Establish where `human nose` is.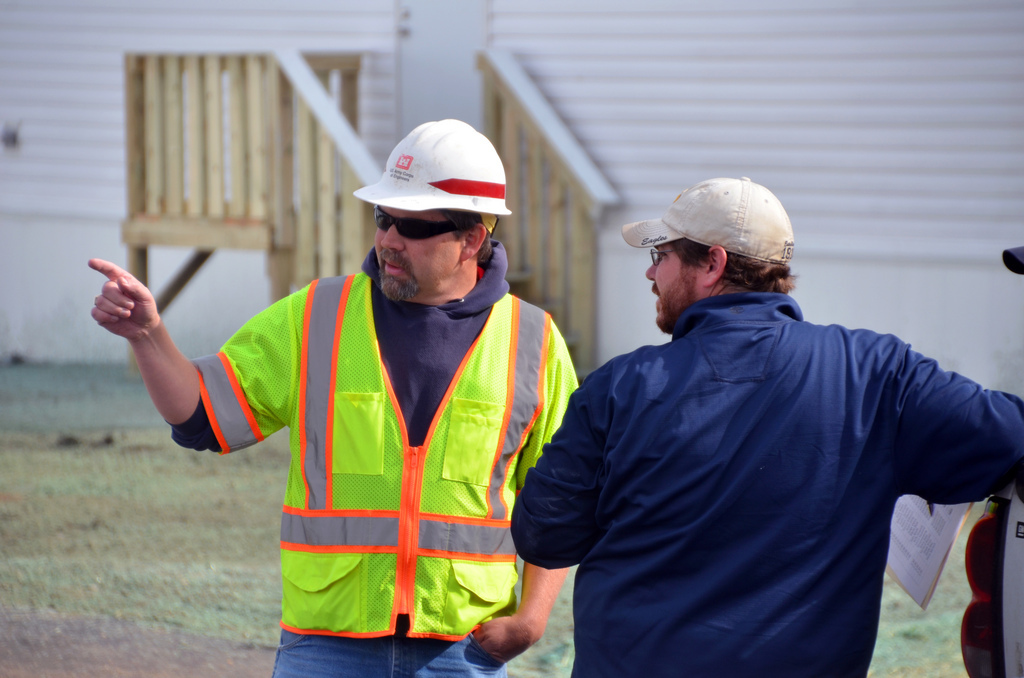
Established at 645:254:660:284.
